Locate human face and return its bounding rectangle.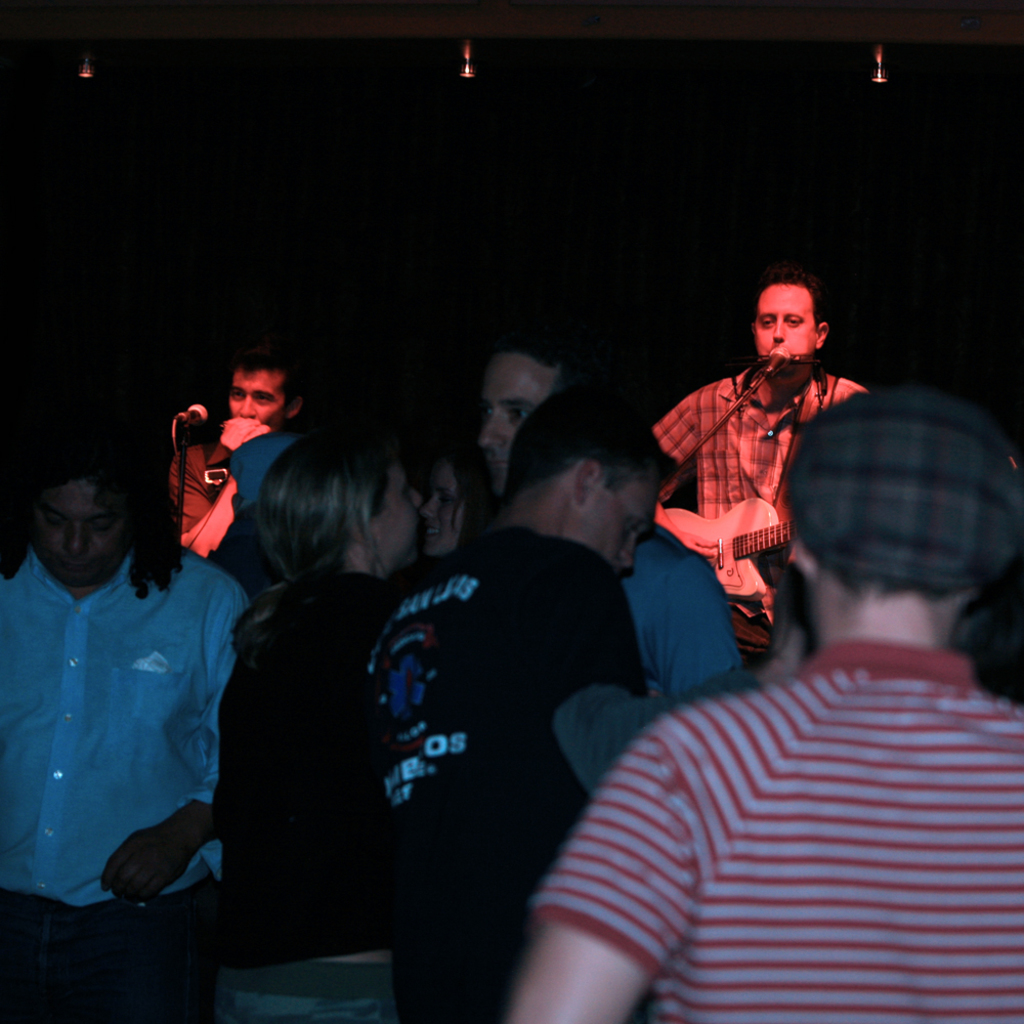
l=223, t=367, r=289, b=427.
